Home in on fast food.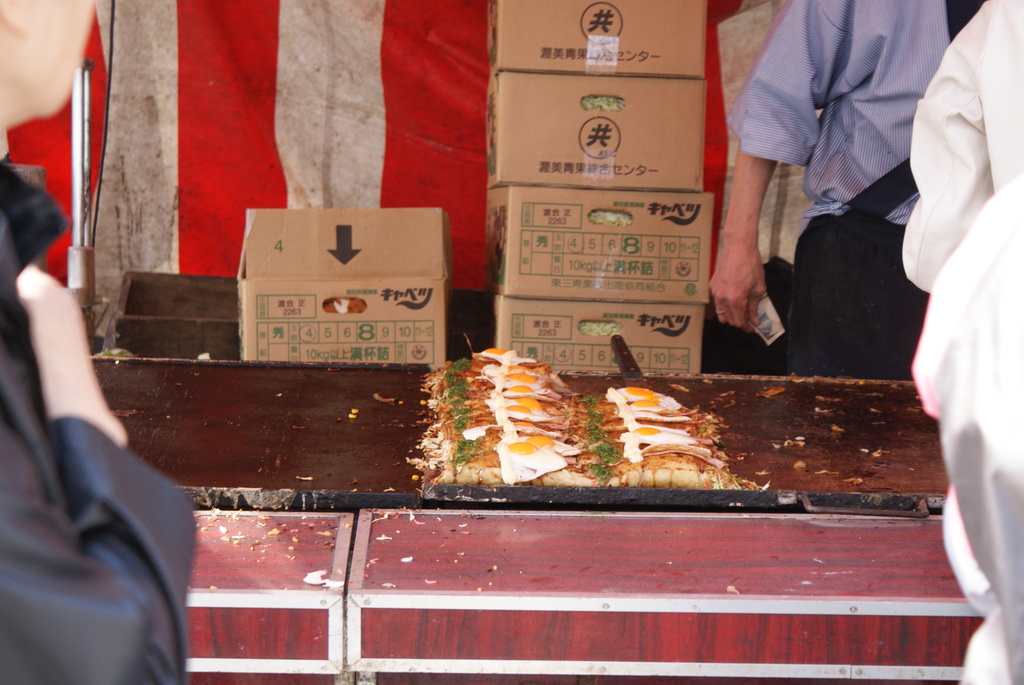
Homed in at rect(418, 340, 589, 500).
